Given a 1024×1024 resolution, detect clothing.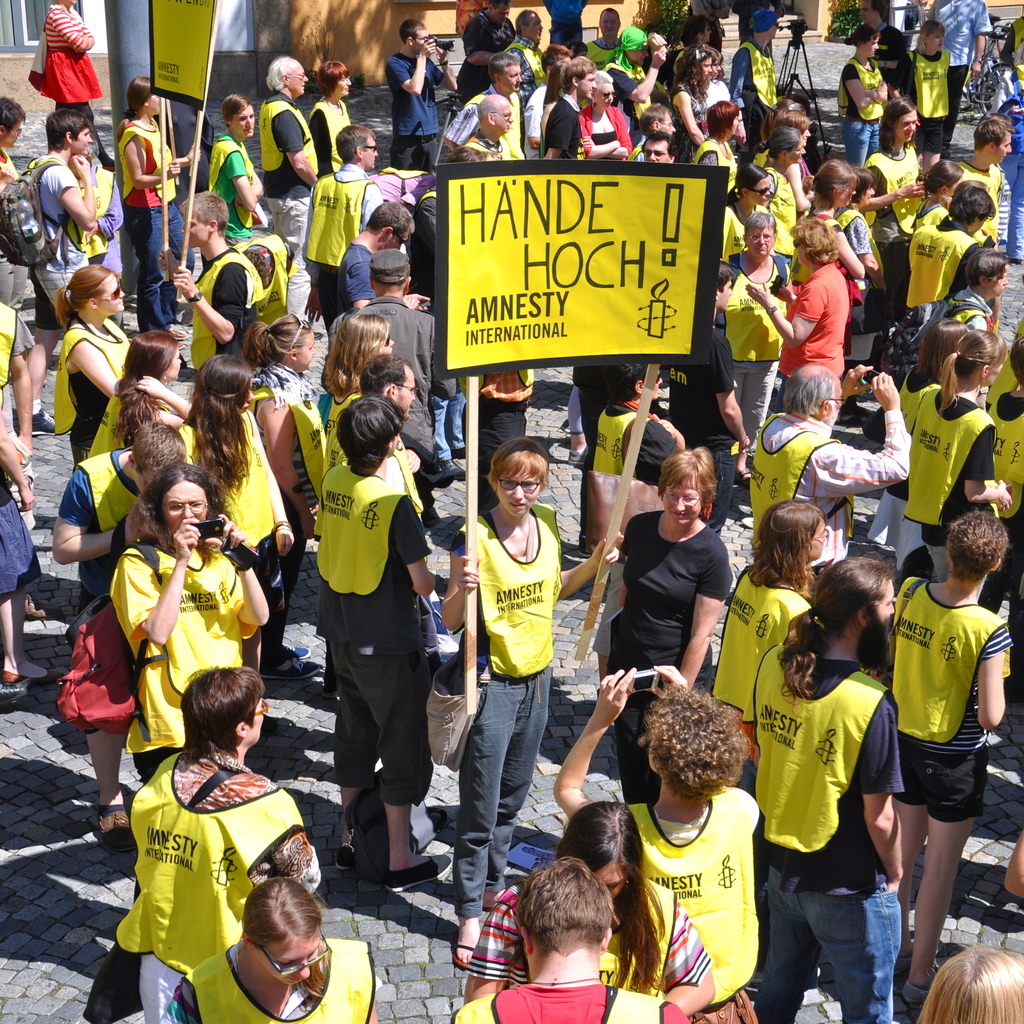
<region>542, 90, 577, 169</region>.
